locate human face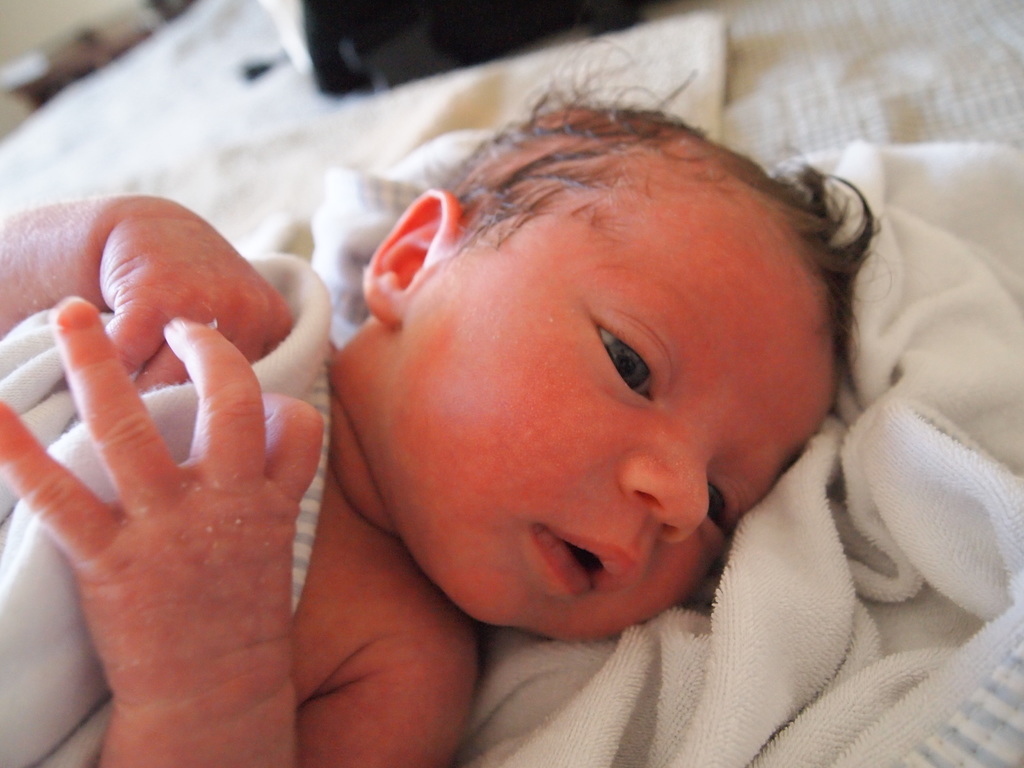
bbox=[396, 197, 829, 638]
